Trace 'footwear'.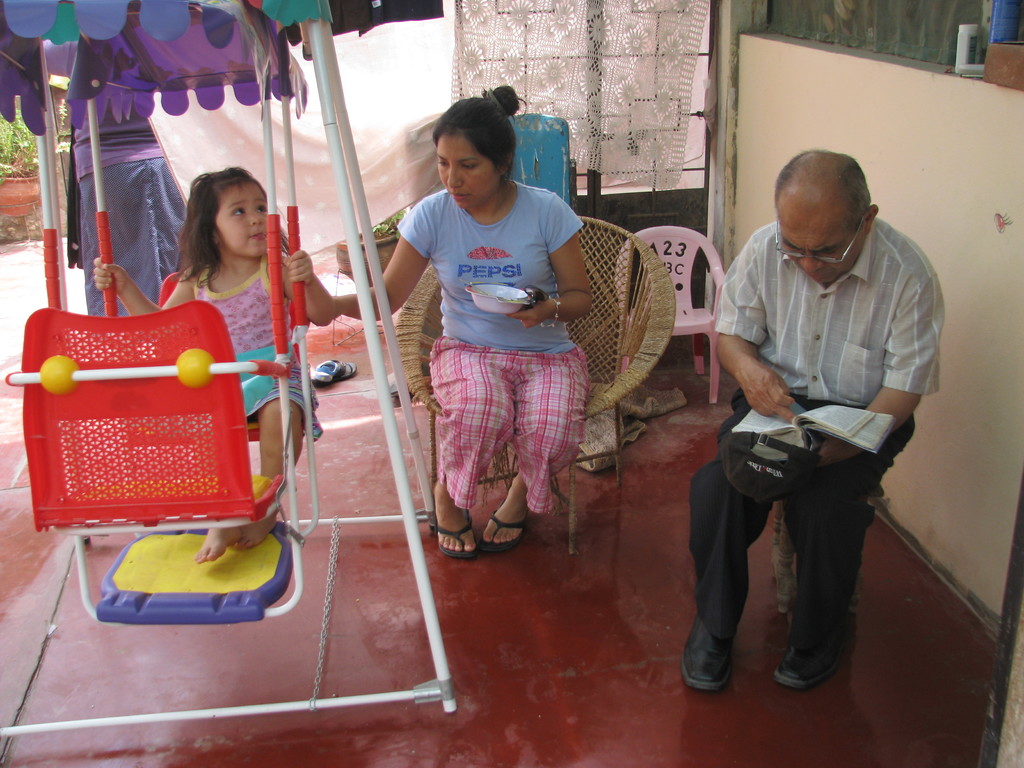
Traced to l=438, t=498, r=483, b=555.
